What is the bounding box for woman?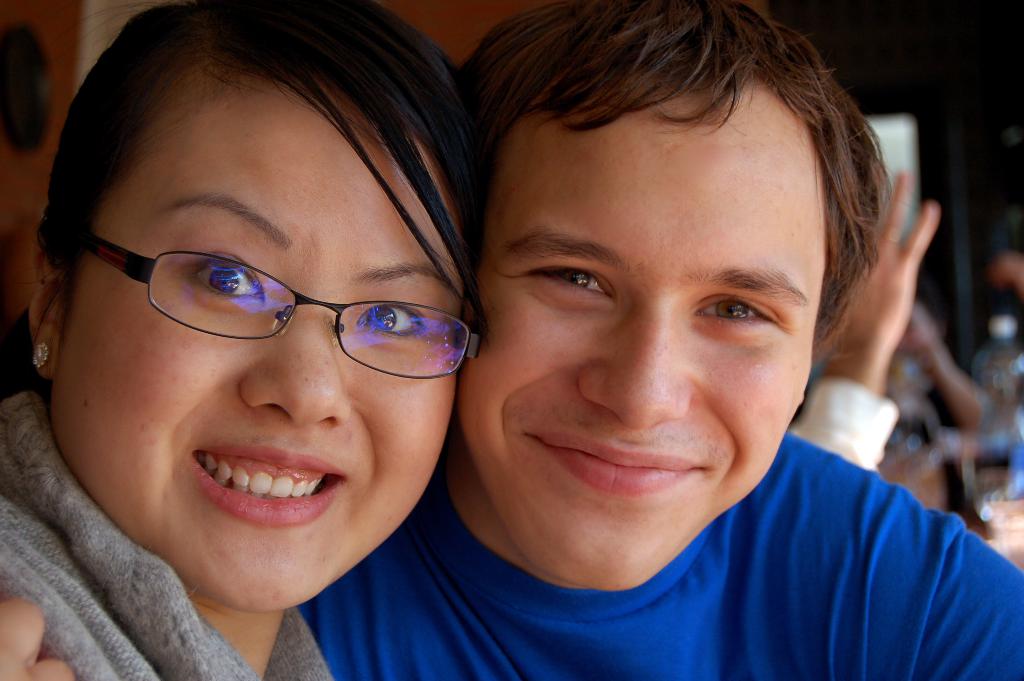
[left=0, top=0, right=548, bottom=680].
